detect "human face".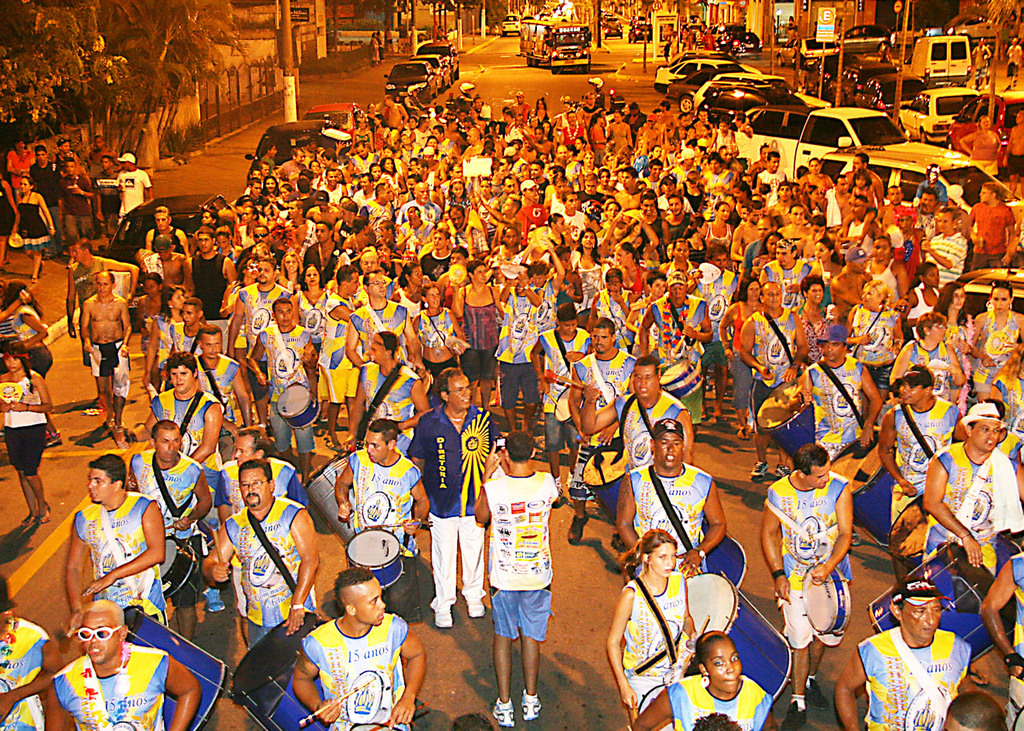
Detected at locate(822, 339, 843, 362).
